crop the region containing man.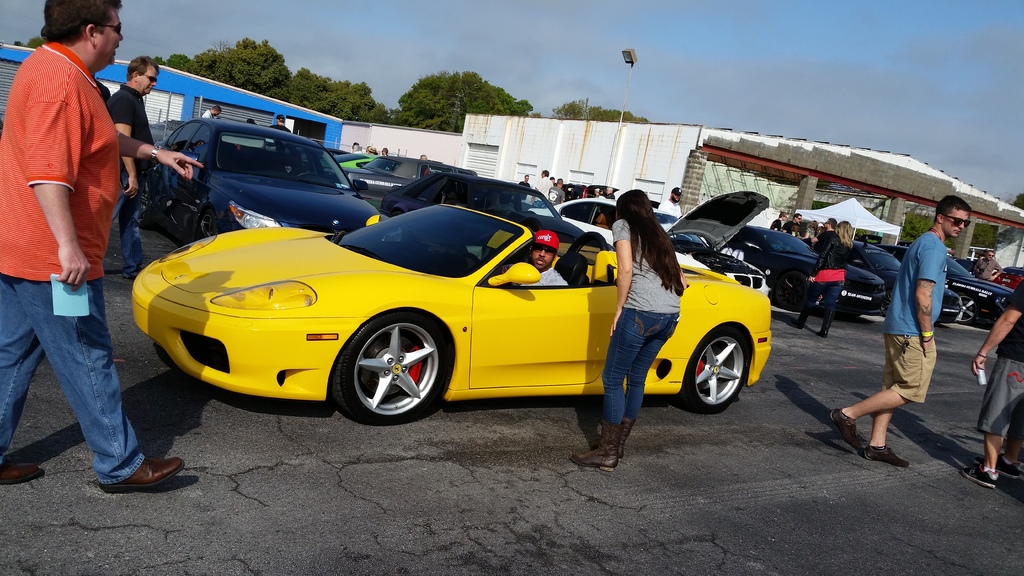
Crop region: bbox(379, 145, 390, 158).
